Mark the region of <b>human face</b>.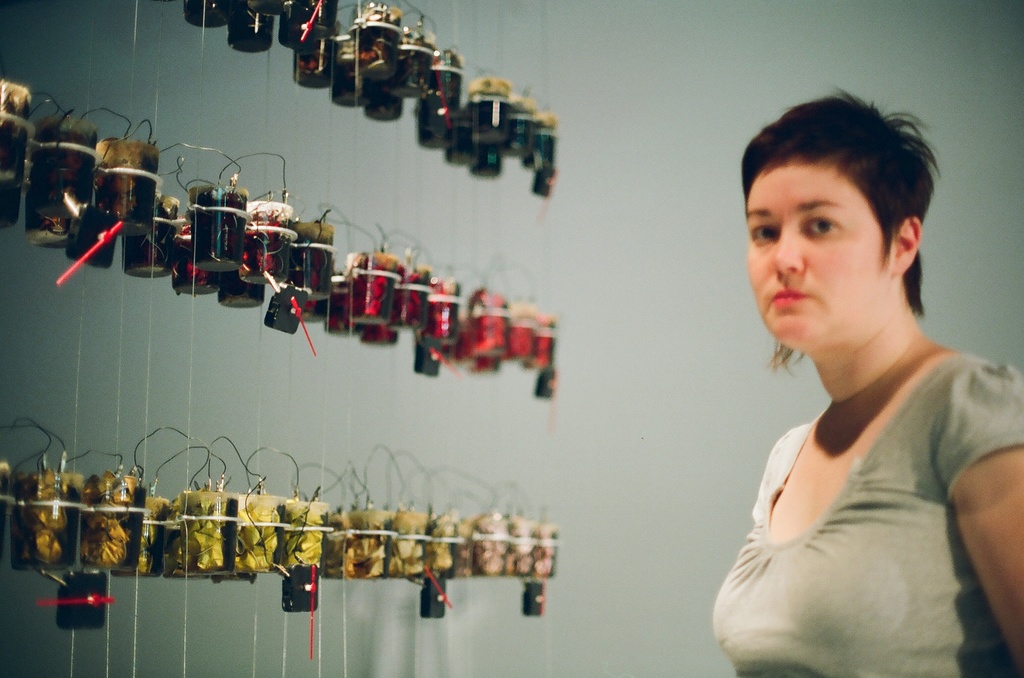
Region: bbox=[746, 159, 891, 352].
